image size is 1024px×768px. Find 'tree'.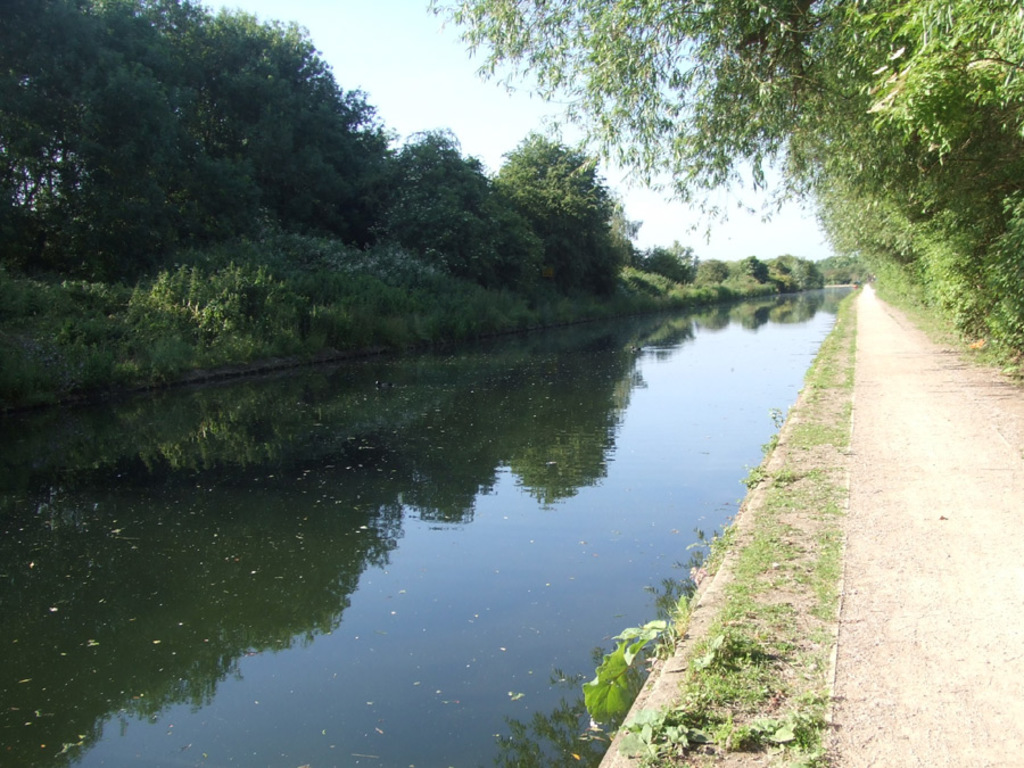
BBox(481, 115, 624, 294).
